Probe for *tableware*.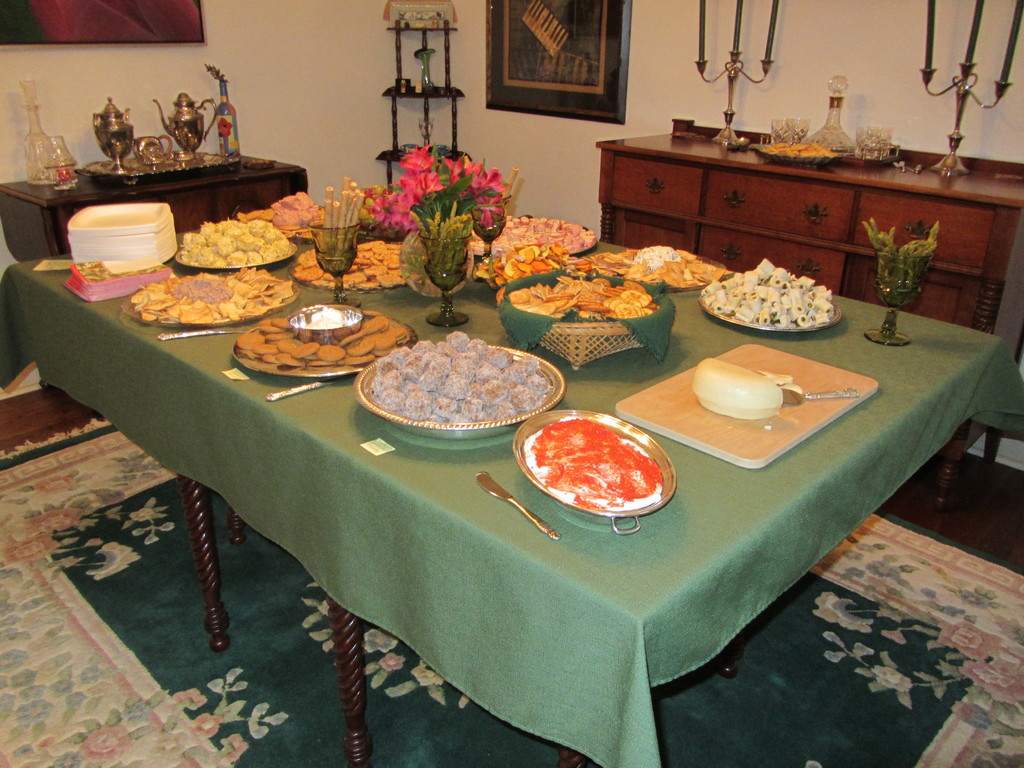
Probe result: [left=263, top=378, right=337, bottom=403].
